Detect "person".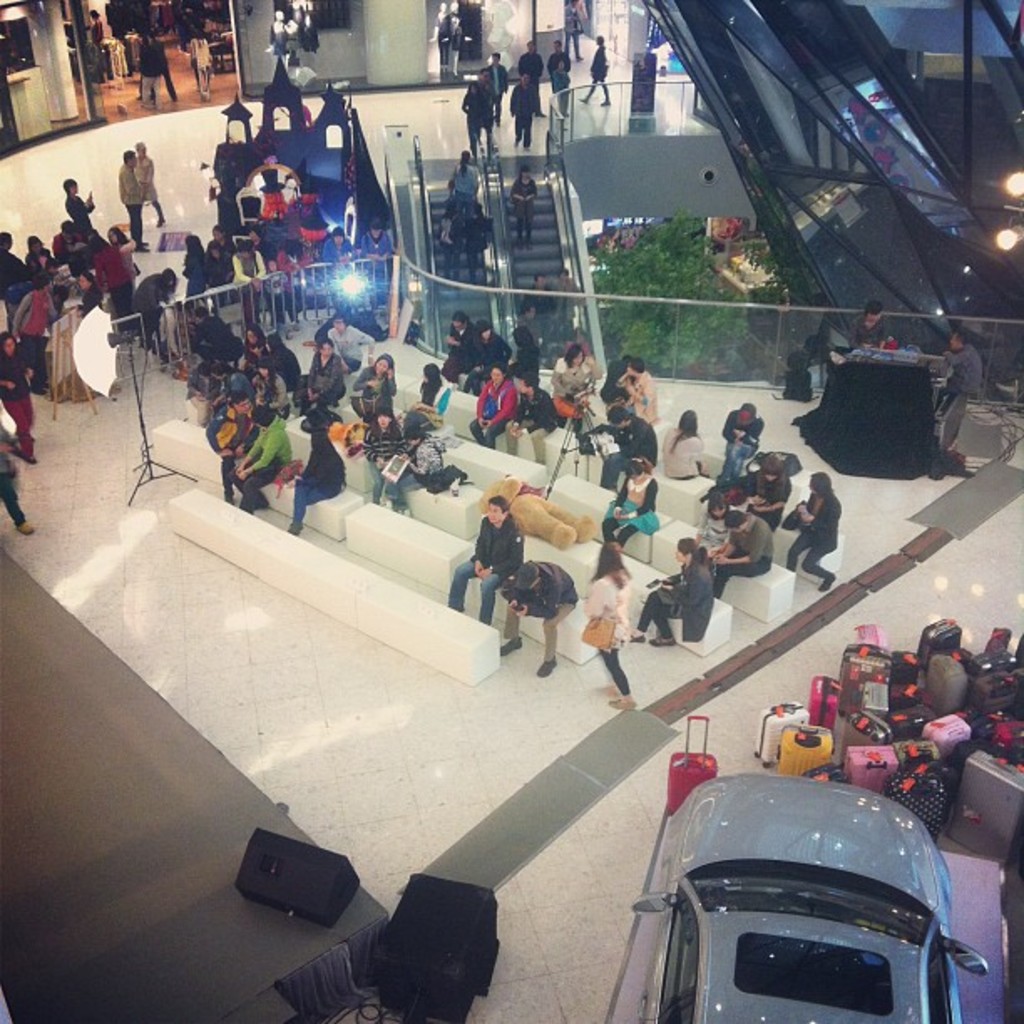
Detected at [left=584, top=542, right=627, bottom=713].
